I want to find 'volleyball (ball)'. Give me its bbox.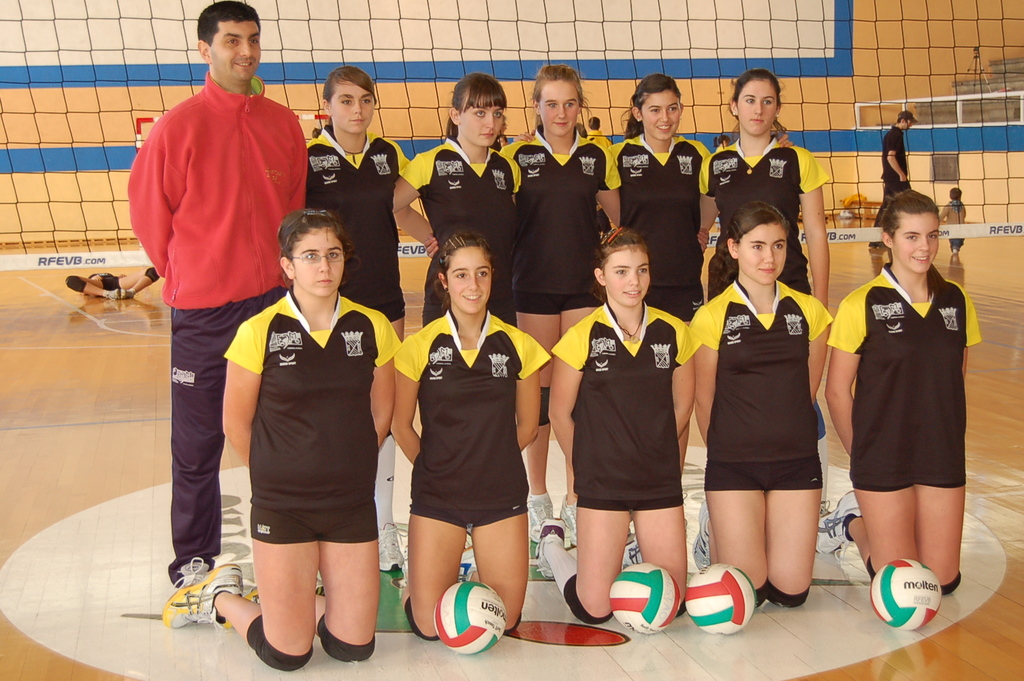
bbox(432, 582, 505, 656).
